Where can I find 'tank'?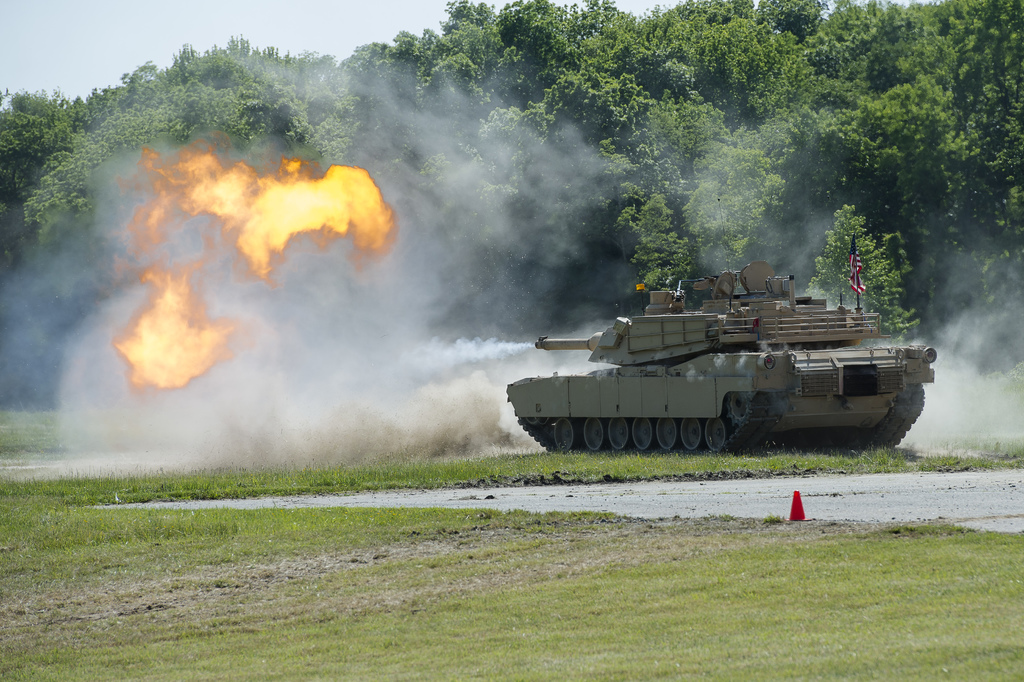
You can find it at x1=505 y1=258 x2=940 y2=453.
